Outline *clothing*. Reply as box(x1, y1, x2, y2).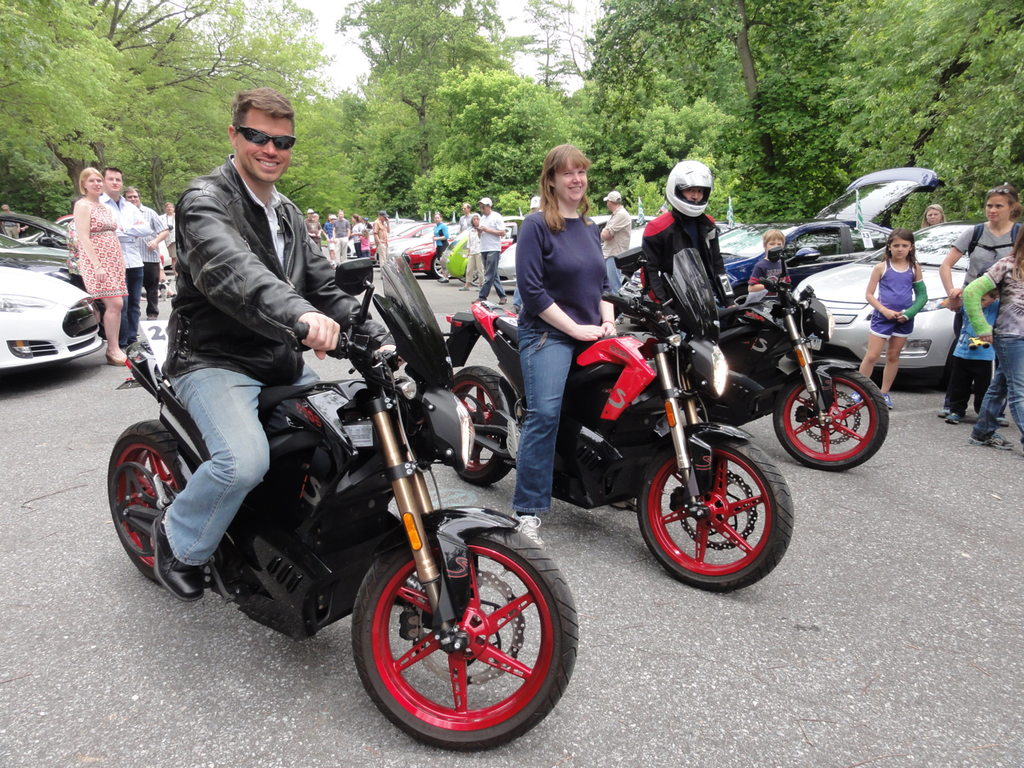
box(361, 237, 369, 257).
